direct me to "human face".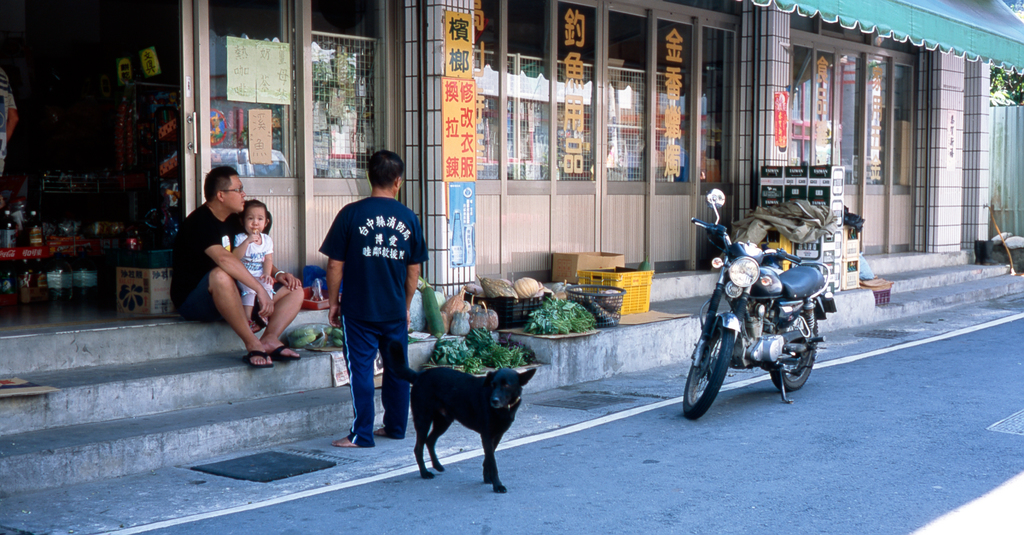
Direction: <bbox>242, 207, 266, 236</bbox>.
